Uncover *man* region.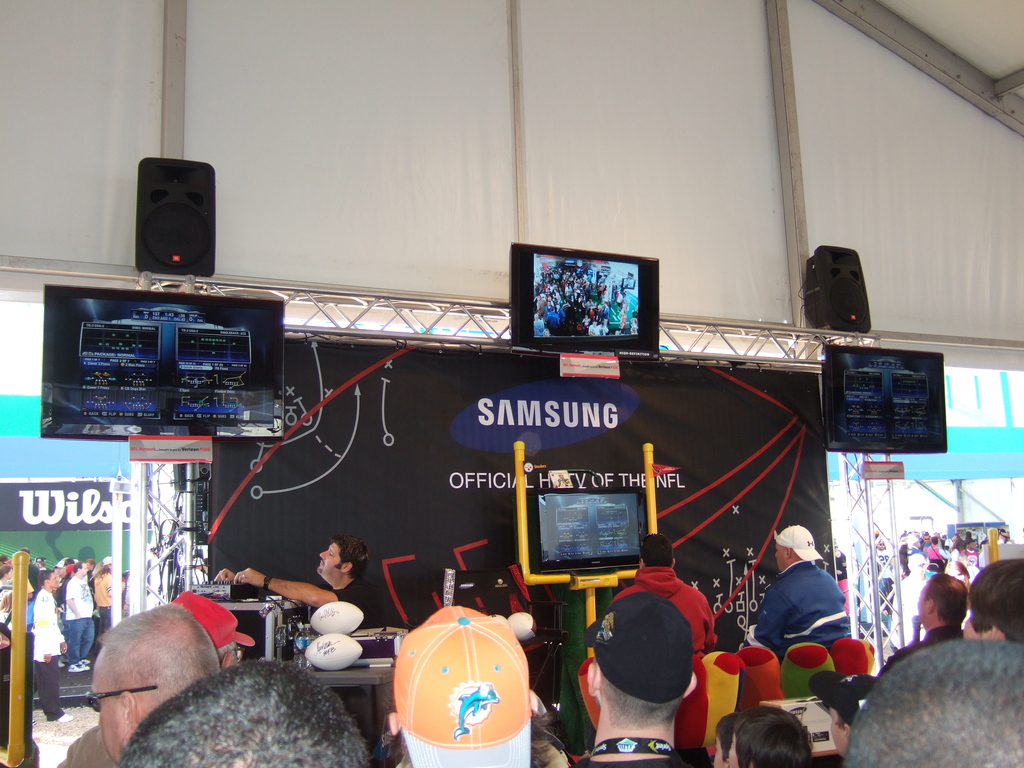
Uncovered: (609, 534, 723, 650).
